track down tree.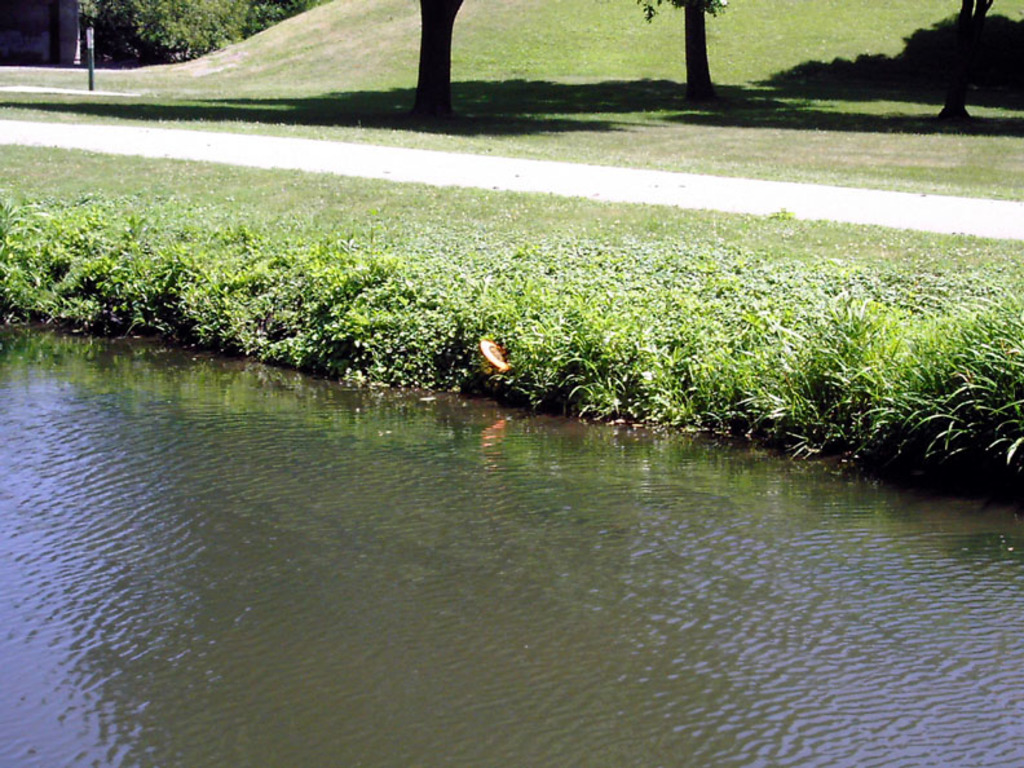
Tracked to x1=94, y1=0, x2=335, y2=59.
